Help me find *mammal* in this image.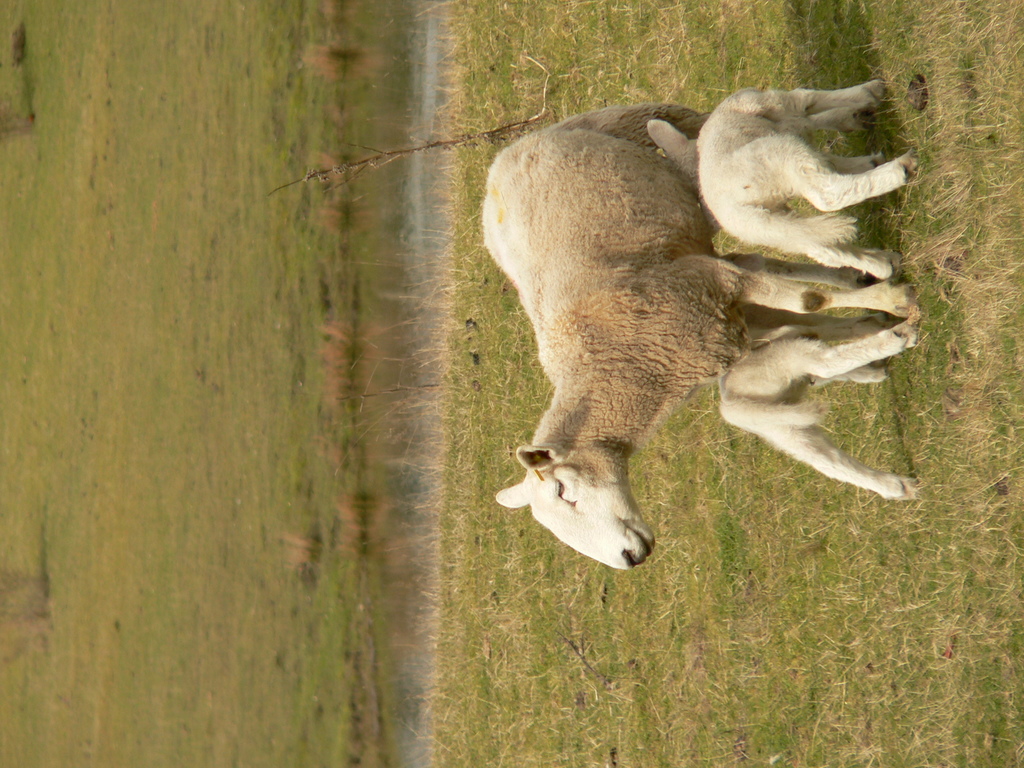
Found it: bbox=(648, 86, 891, 273).
